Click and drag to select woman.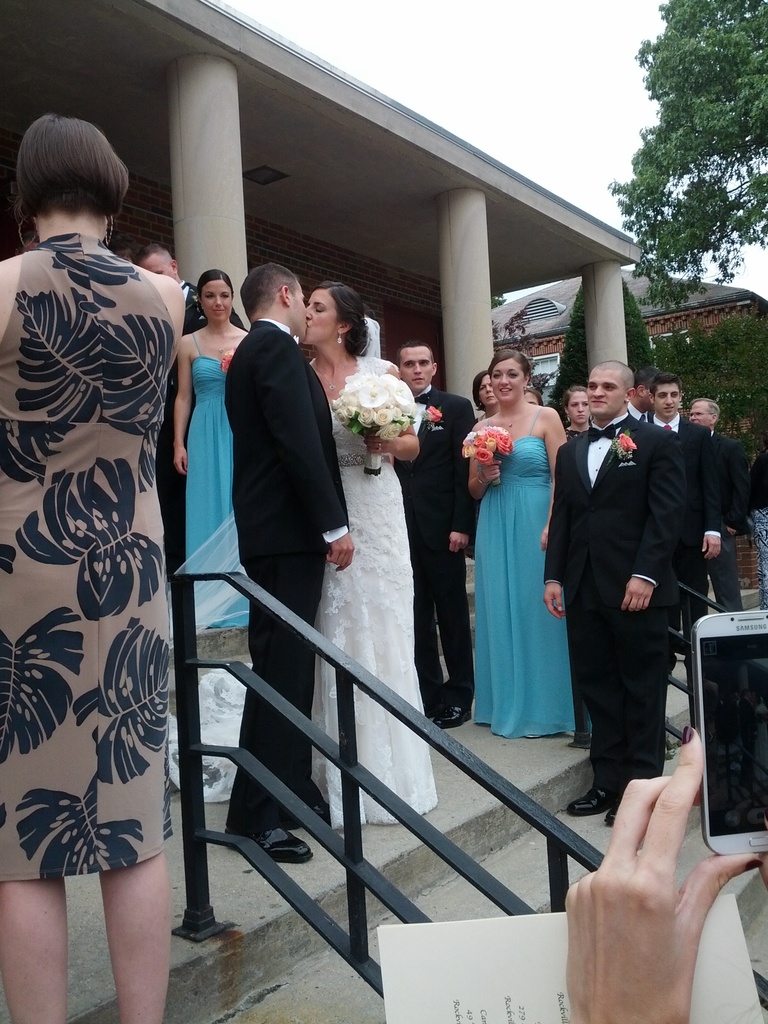
Selection: [305, 281, 440, 829].
